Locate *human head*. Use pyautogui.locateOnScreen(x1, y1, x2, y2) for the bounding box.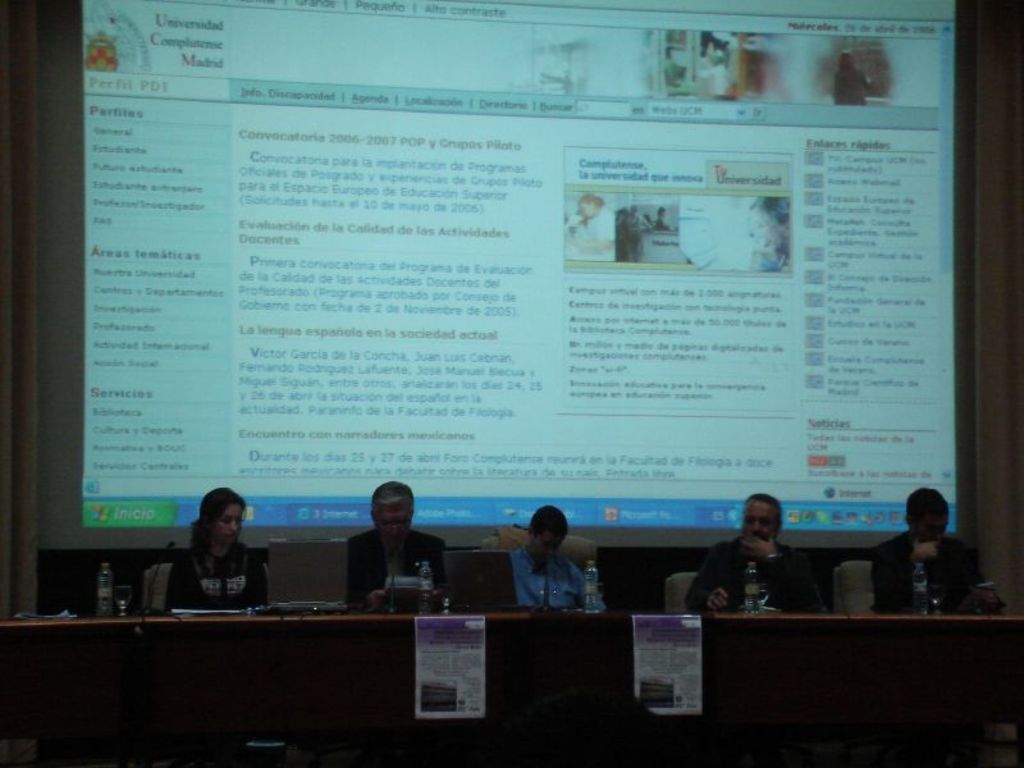
pyautogui.locateOnScreen(902, 488, 952, 548).
